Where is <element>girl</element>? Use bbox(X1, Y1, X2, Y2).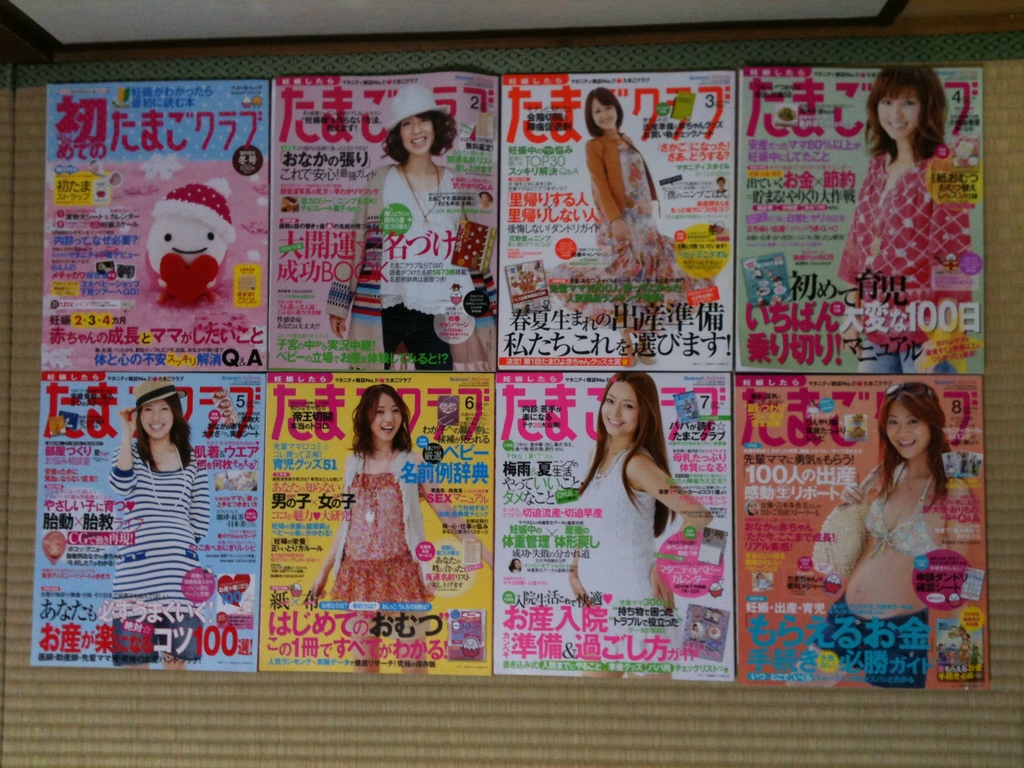
bbox(833, 64, 971, 376).
